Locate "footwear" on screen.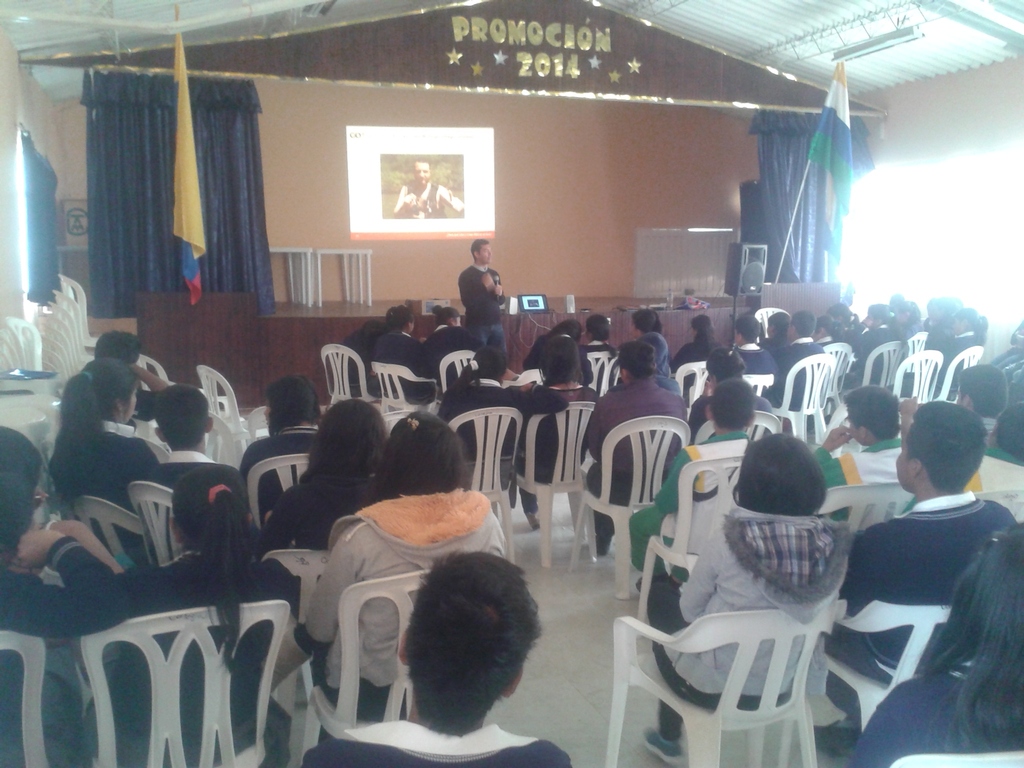
On screen at BBox(525, 511, 540, 531).
